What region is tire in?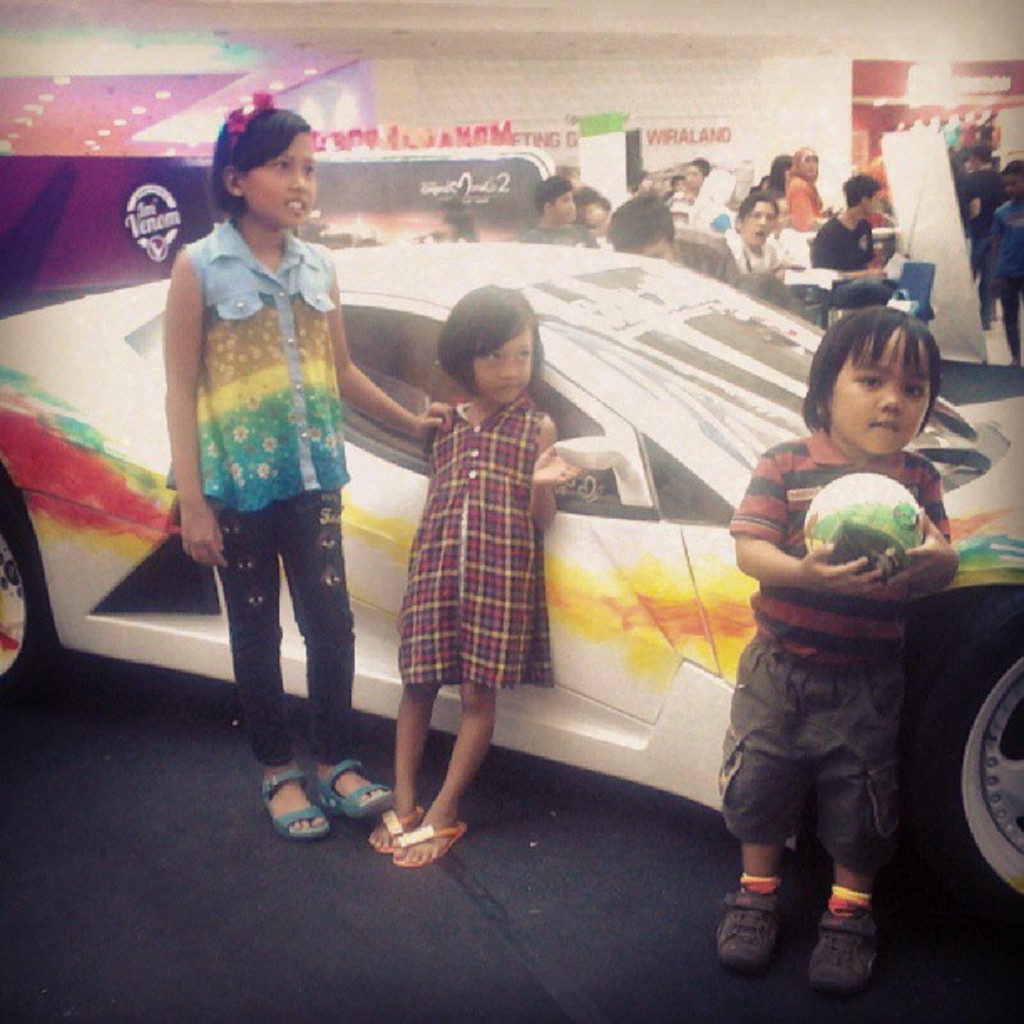
875/602/1022/940.
